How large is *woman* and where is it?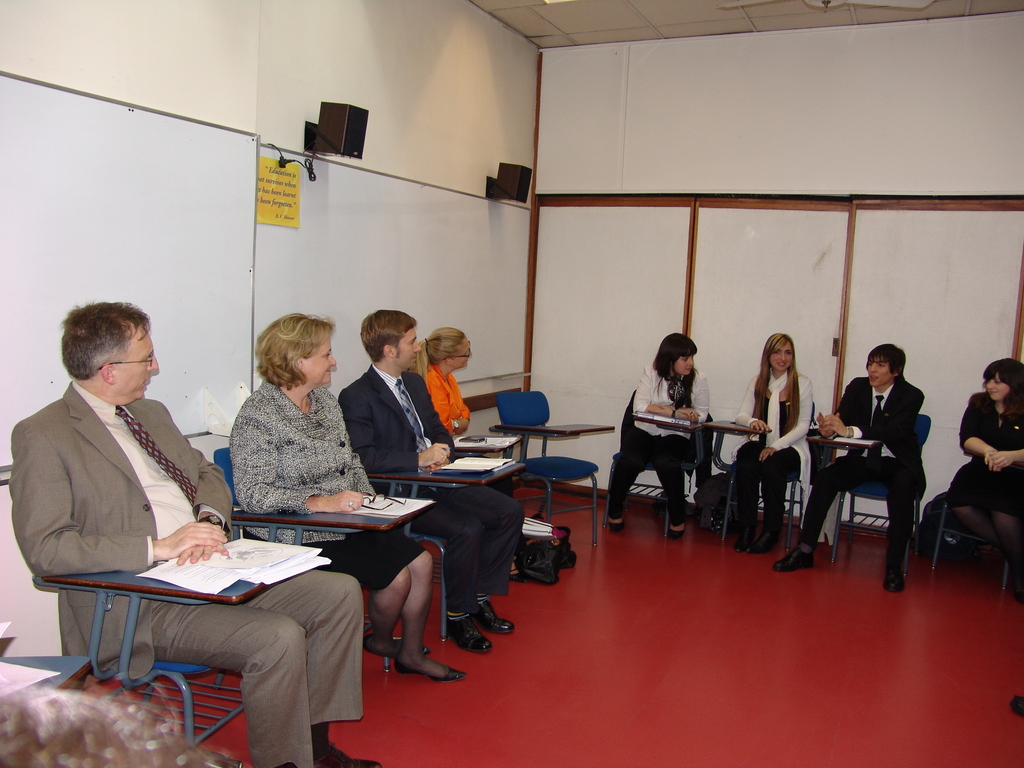
Bounding box: <bbox>728, 334, 812, 556</bbox>.
